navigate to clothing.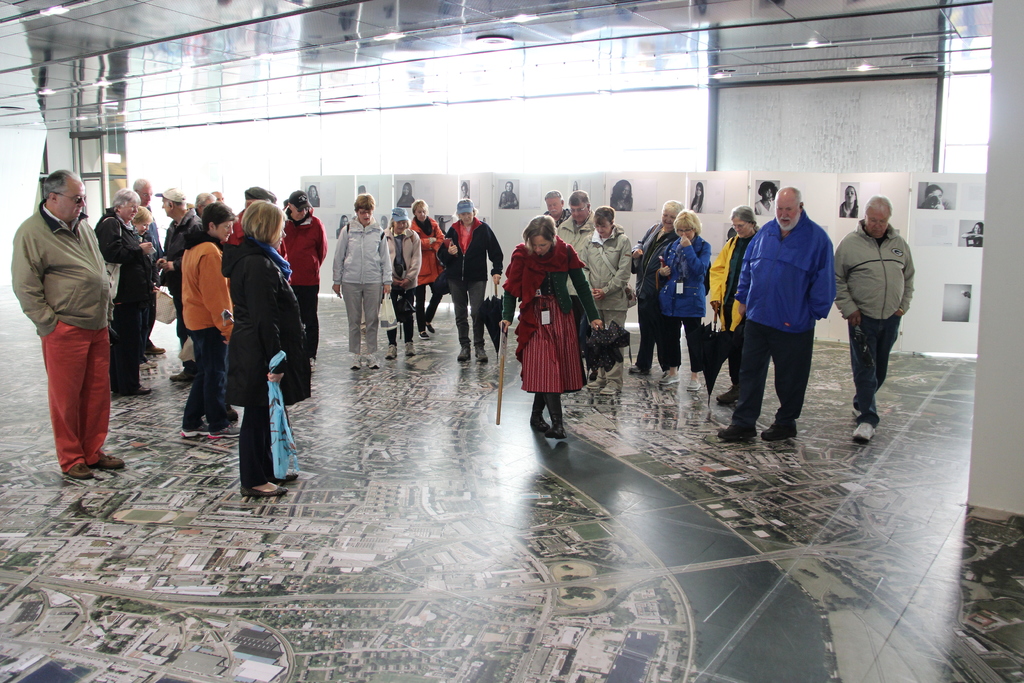
Navigation target: 574,230,624,356.
